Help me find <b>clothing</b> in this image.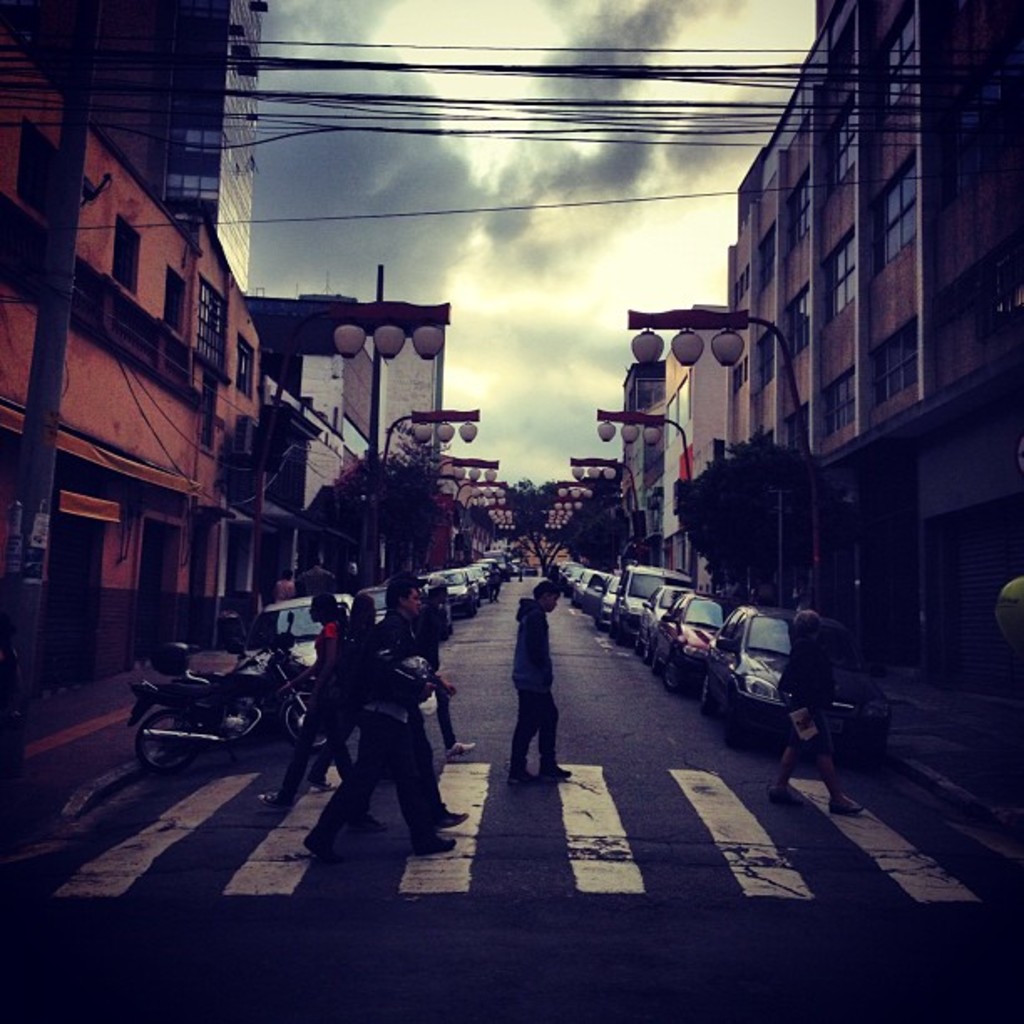
Found it: [770,646,842,771].
